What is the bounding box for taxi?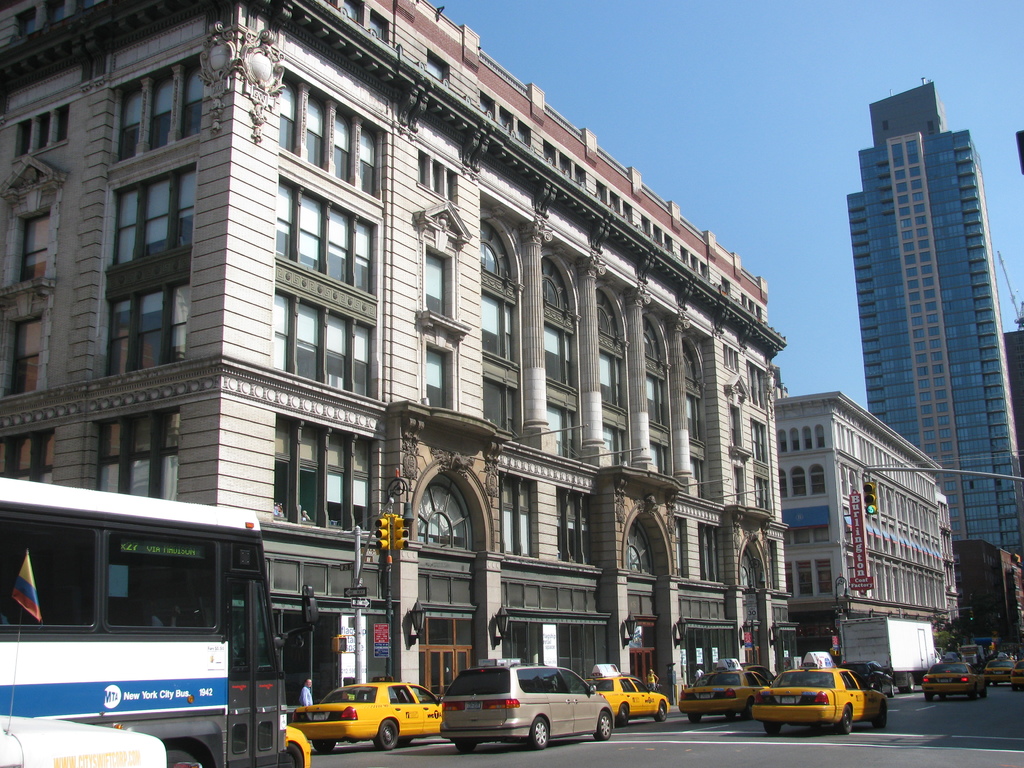
bbox(924, 651, 987, 699).
